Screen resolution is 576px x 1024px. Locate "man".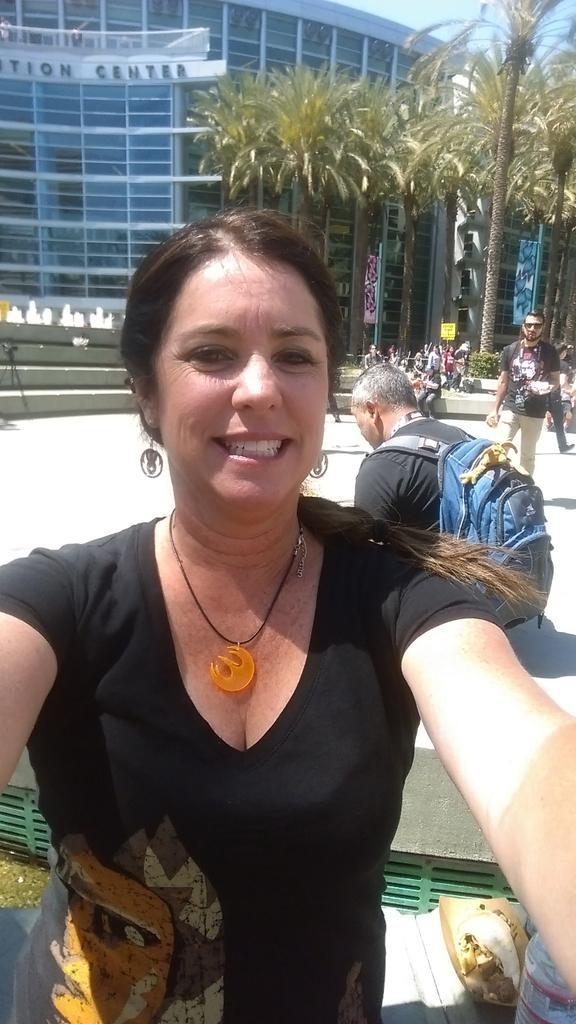
select_region(355, 359, 472, 549).
